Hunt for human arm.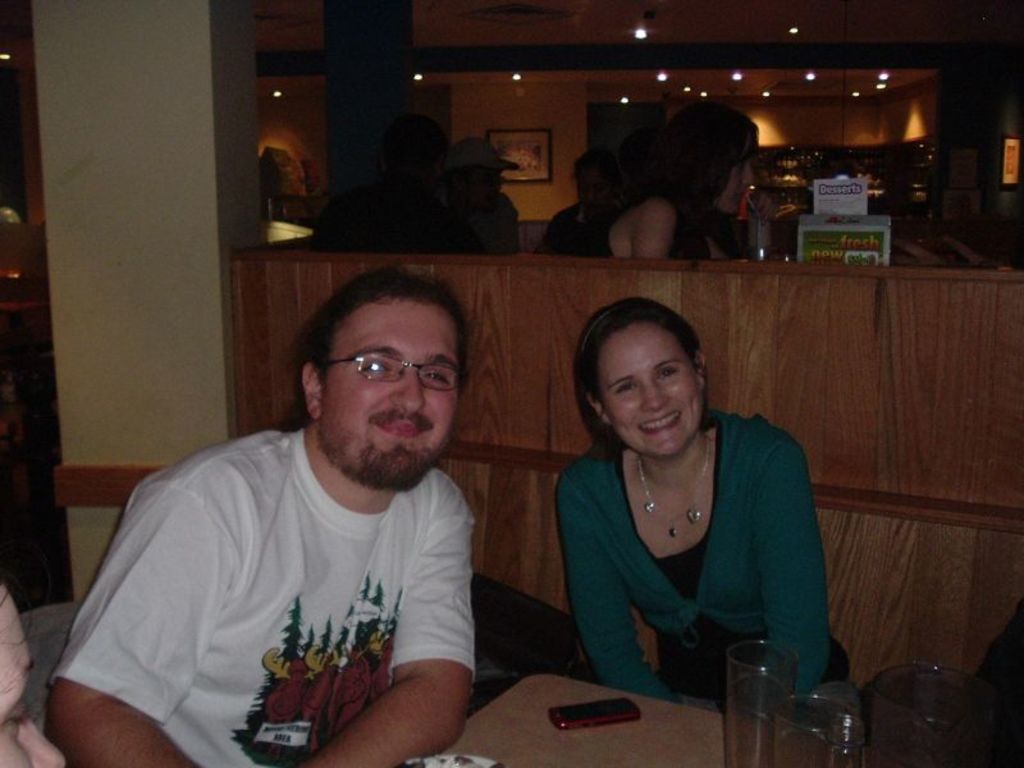
Hunted down at crop(558, 471, 689, 703).
